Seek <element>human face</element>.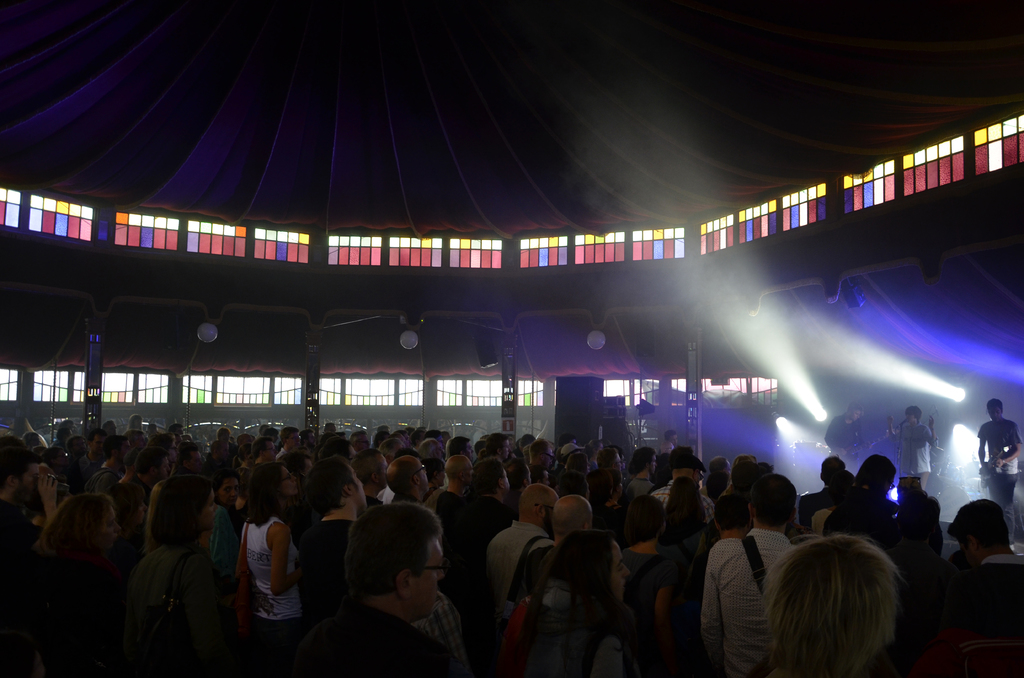
crop(615, 451, 623, 471).
